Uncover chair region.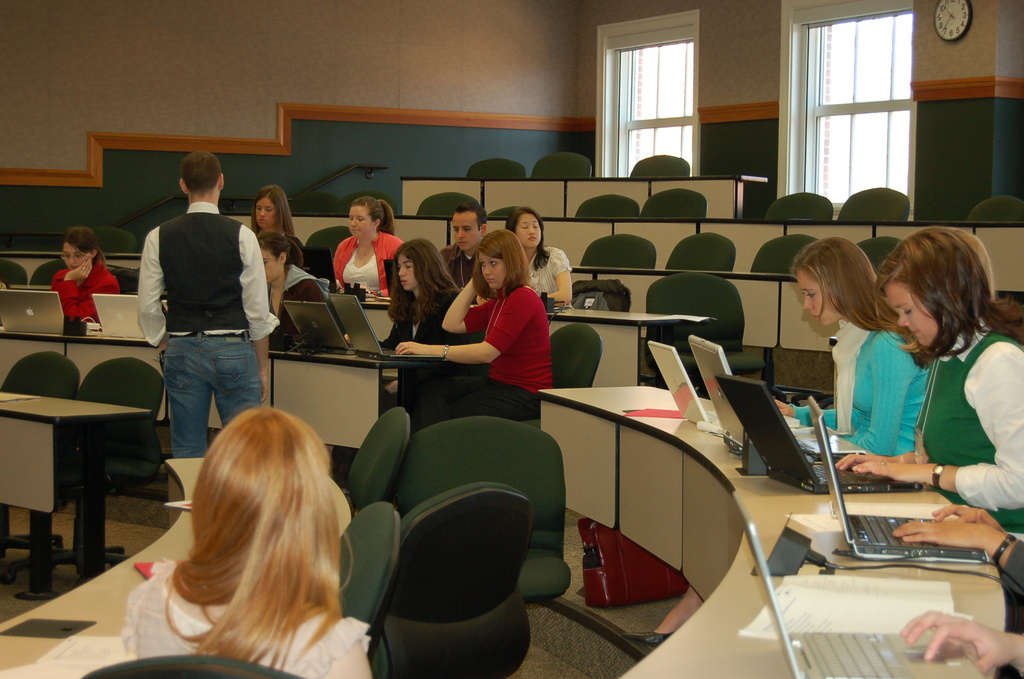
Uncovered: 341, 407, 414, 512.
